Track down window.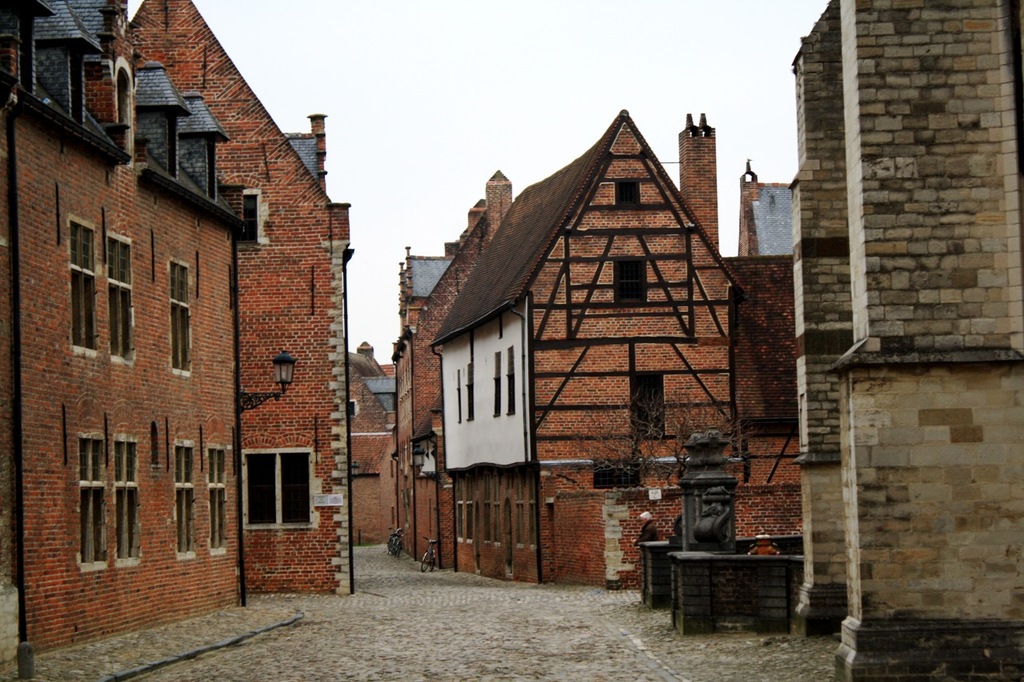
Tracked to bbox=[503, 348, 515, 413].
